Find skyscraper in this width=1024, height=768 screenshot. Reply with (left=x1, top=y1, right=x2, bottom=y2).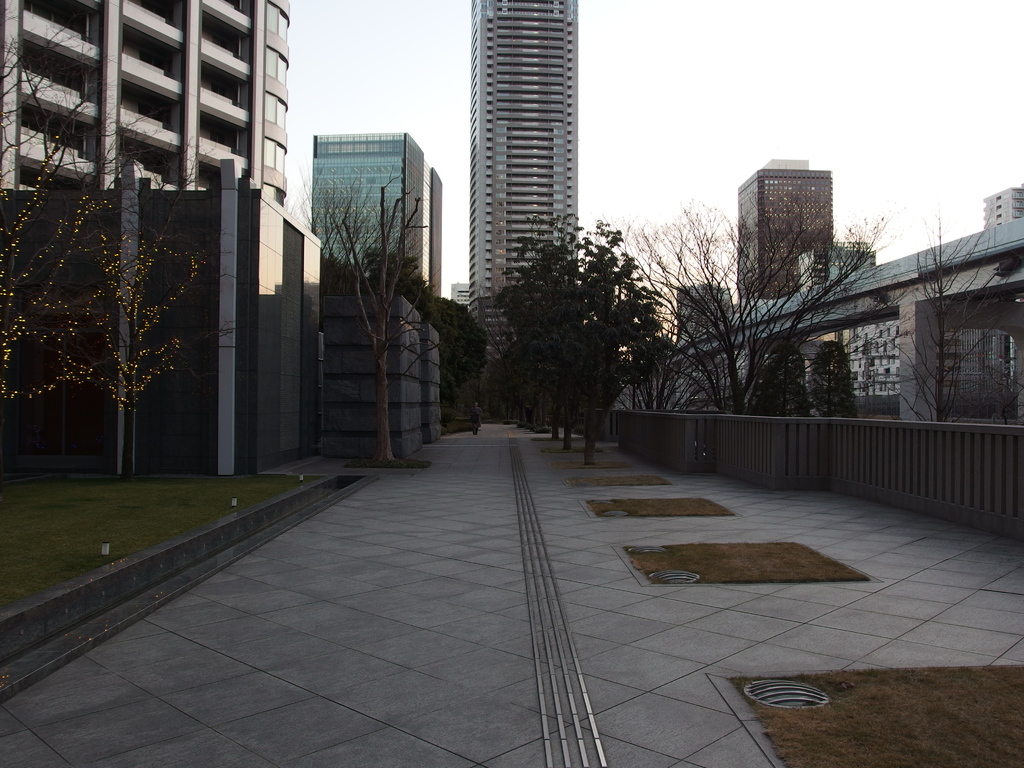
(left=449, top=0, right=600, bottom=283).
